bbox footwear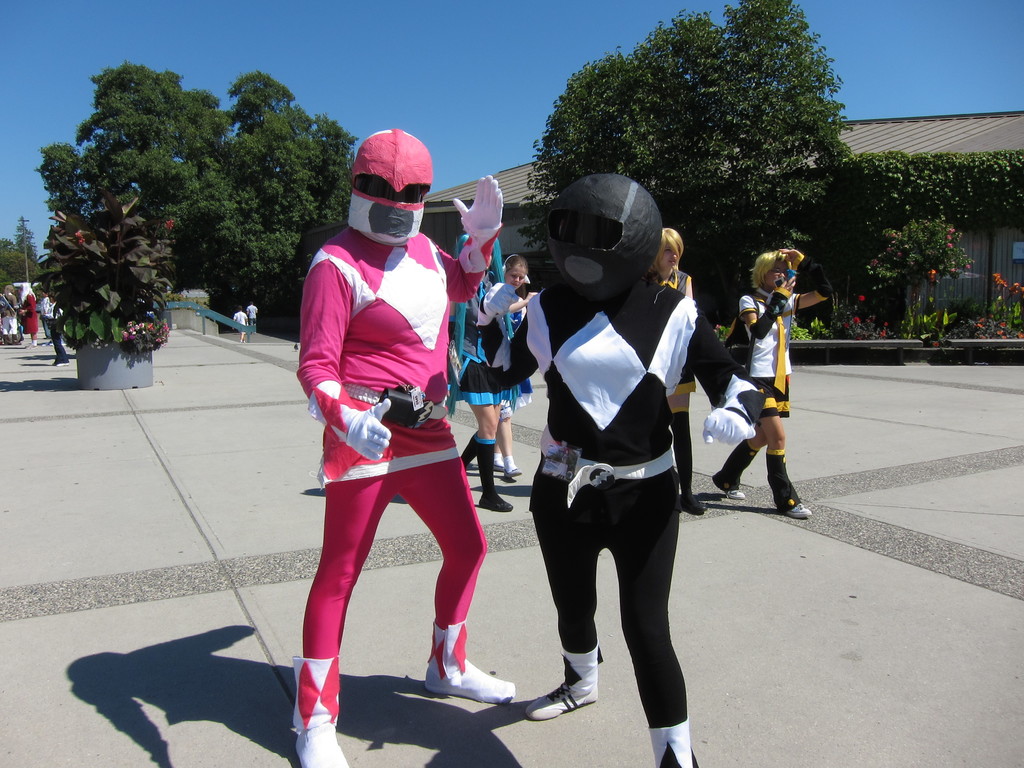
box=[786, 498, 811, 518]
